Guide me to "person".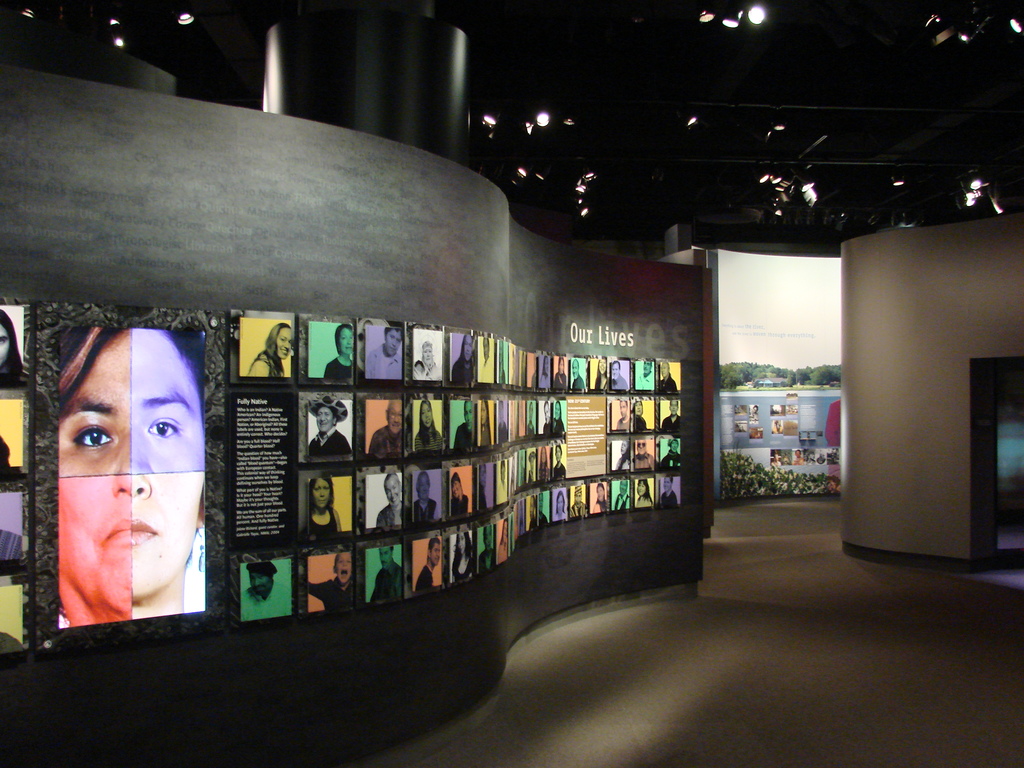
Guidance: (415,341,439,382).
